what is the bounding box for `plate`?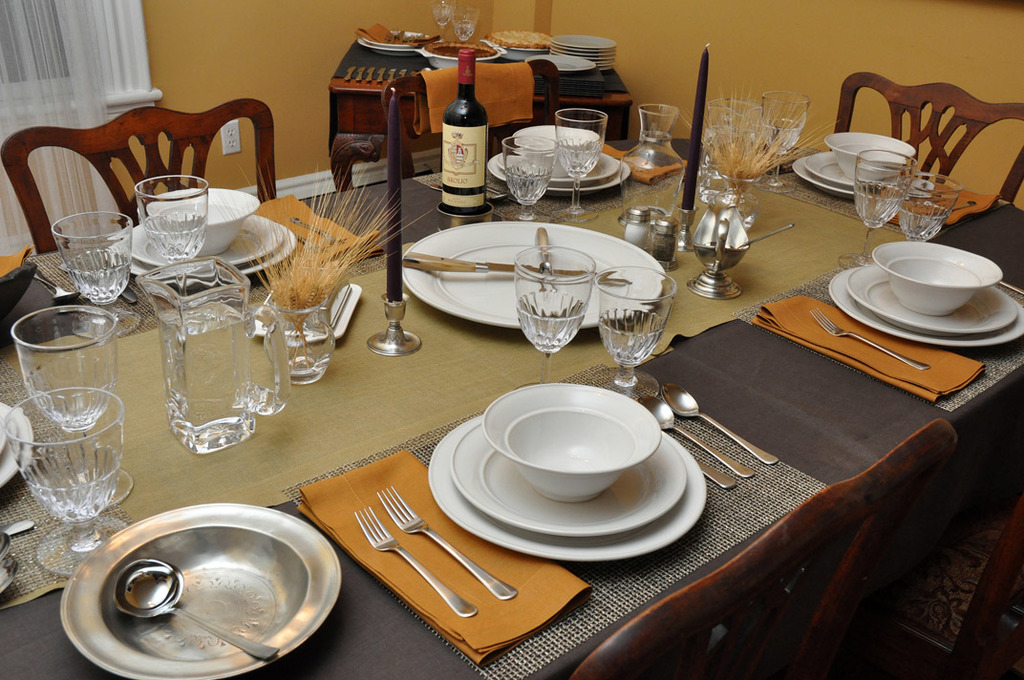
{"x1": 399, "y1": 221, "x2": 663, "y2": 324}.
